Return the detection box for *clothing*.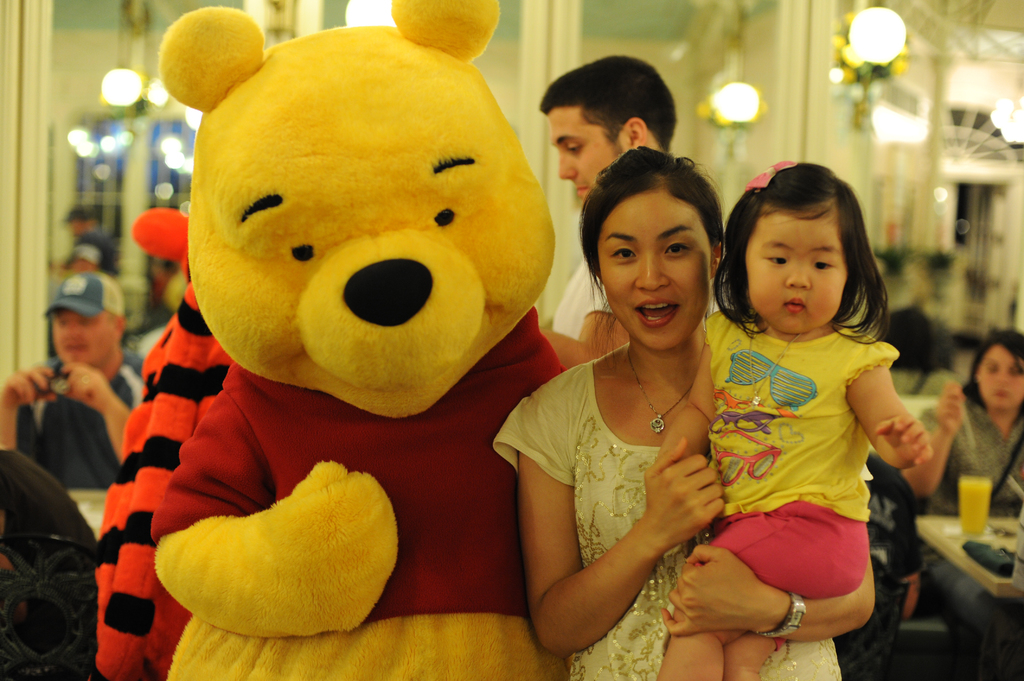
box=[492, 365, 844, 680].
